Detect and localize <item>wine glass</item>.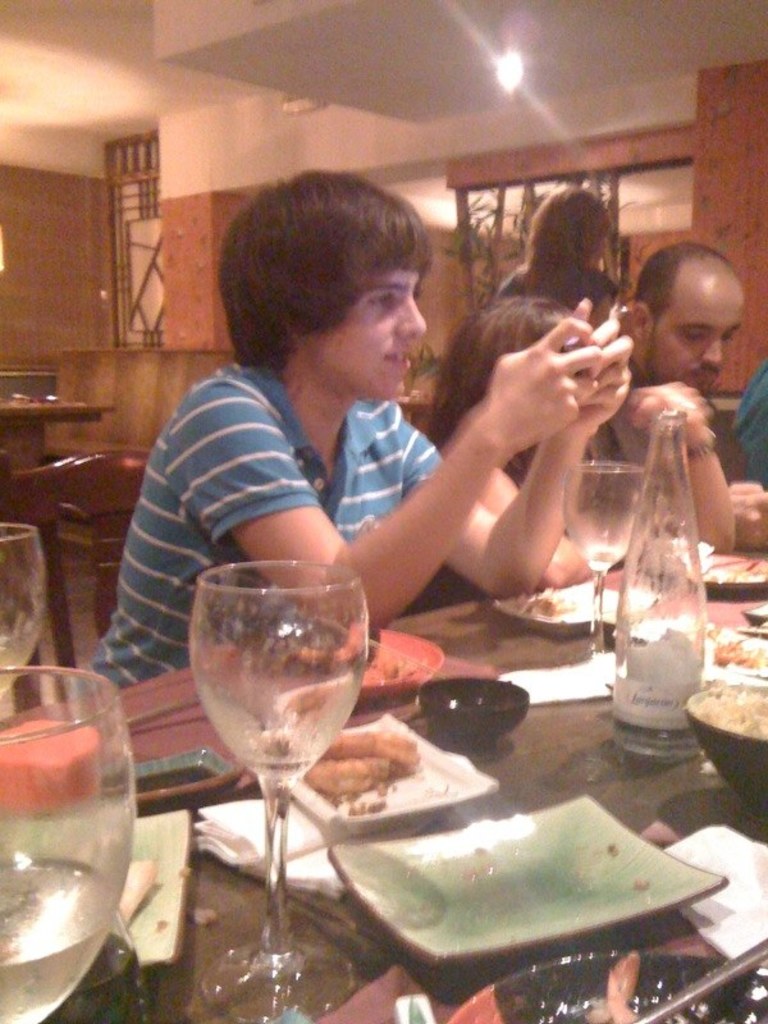
Localized at [0,525,46,685].
